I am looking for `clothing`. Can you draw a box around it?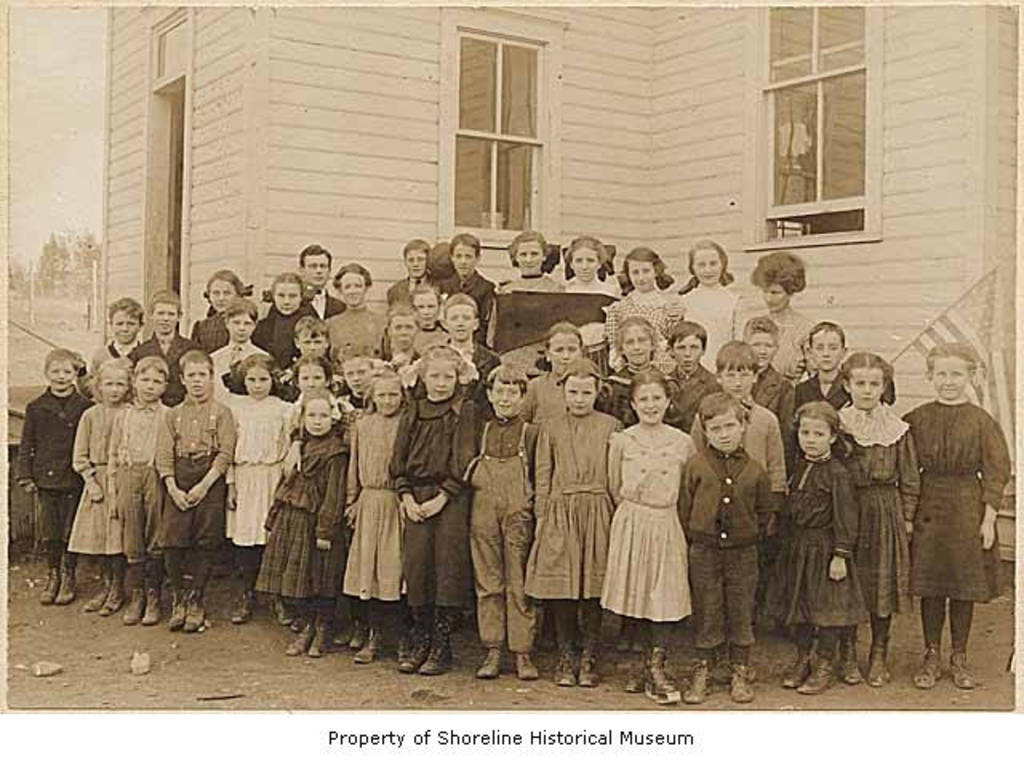
Sure, the bounding box is crop(894, 355, 1011, 663).
